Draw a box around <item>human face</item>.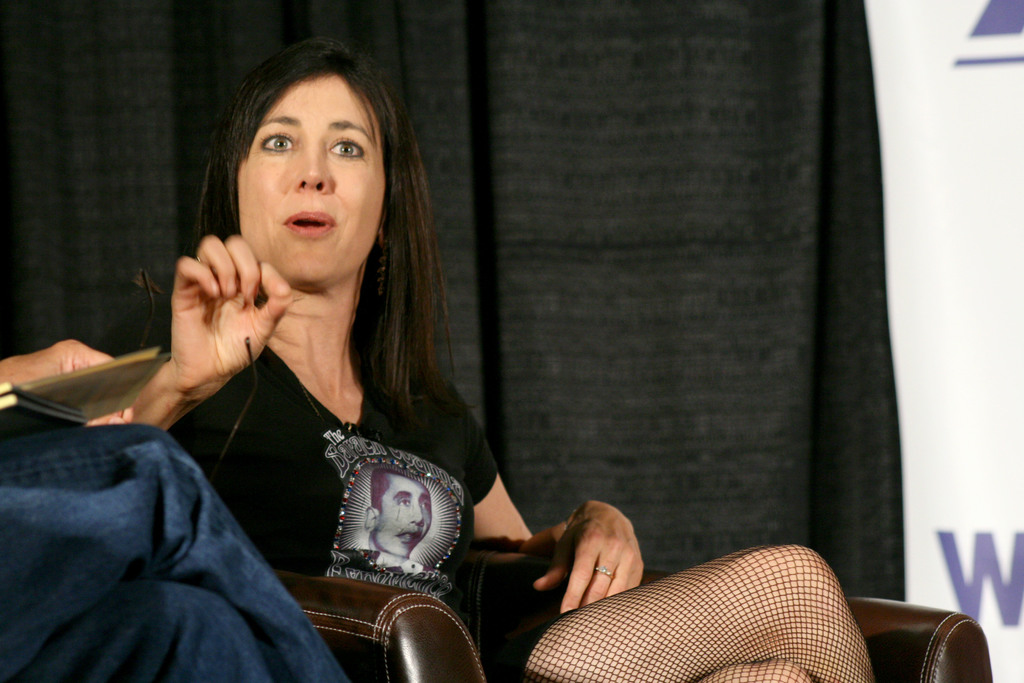
{"left": 239, "top": 72, "right": 384, "bottom": 285}.
